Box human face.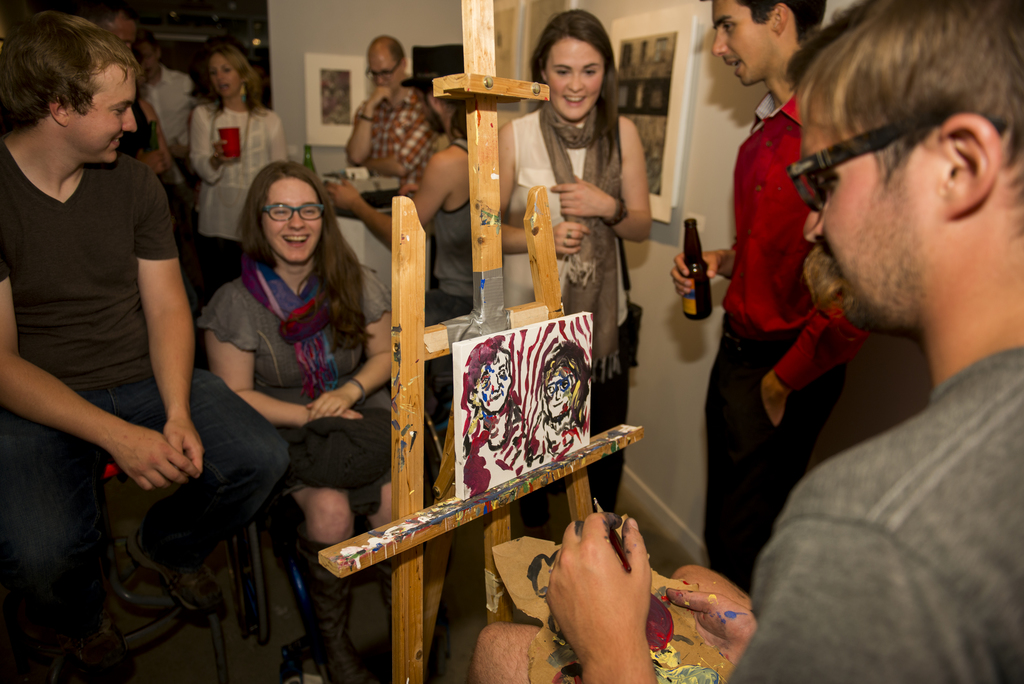
Rect(211, 54, 240, 97).
